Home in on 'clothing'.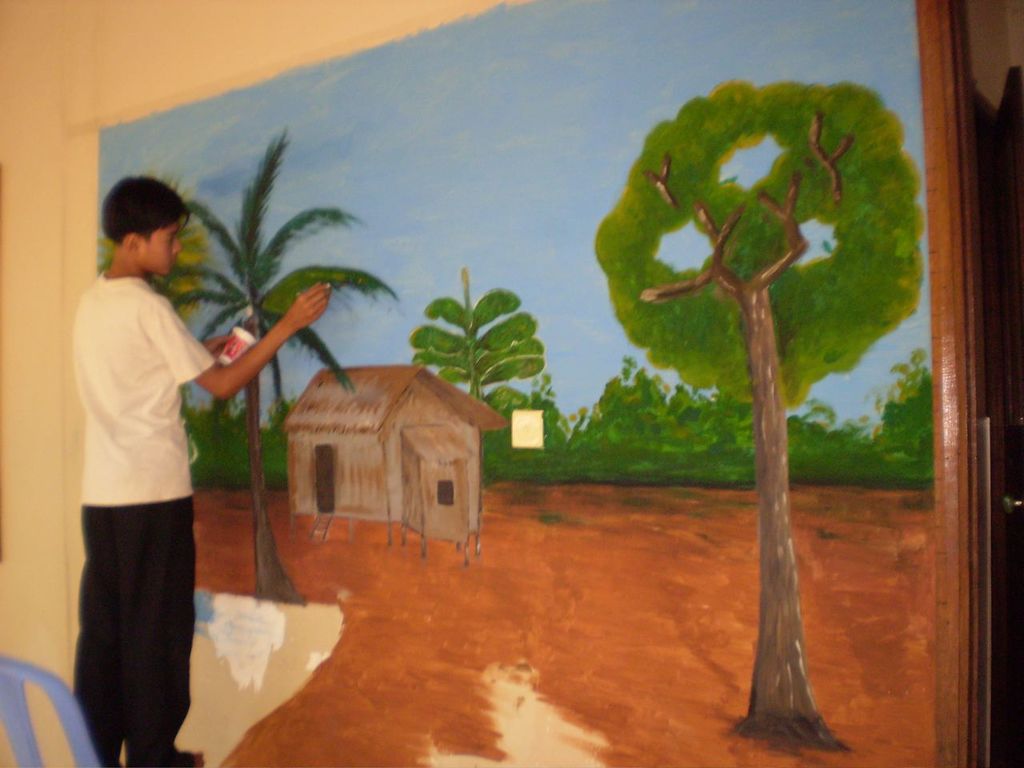
Homed in at 52, 224, 213, 739.
